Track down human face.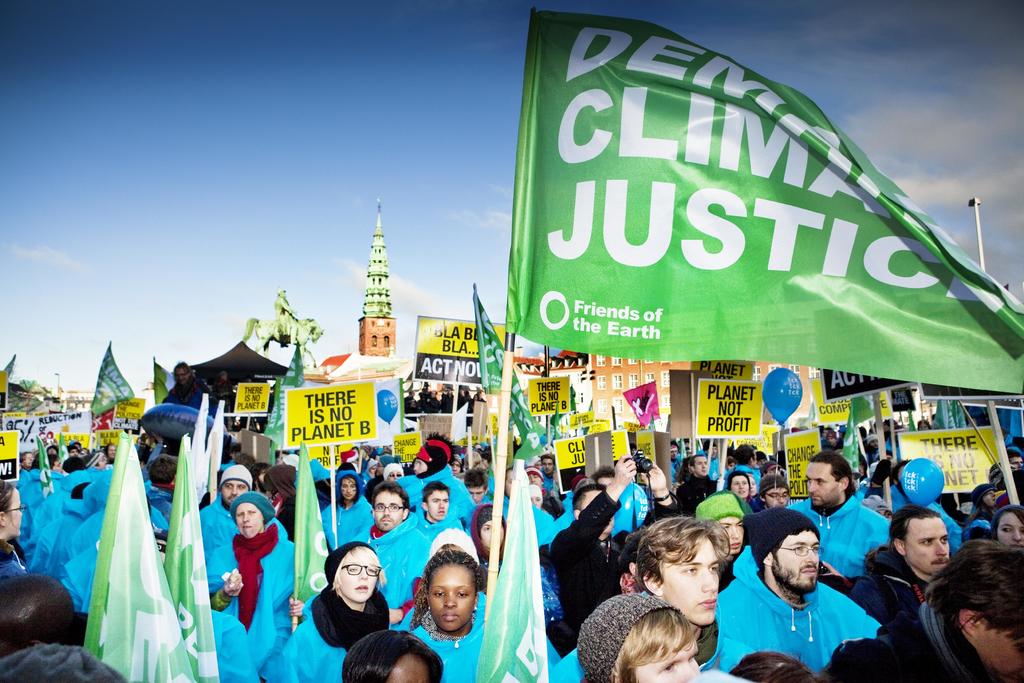
Tracked to <bbox>716, 518, 741, 554</bbox>.
